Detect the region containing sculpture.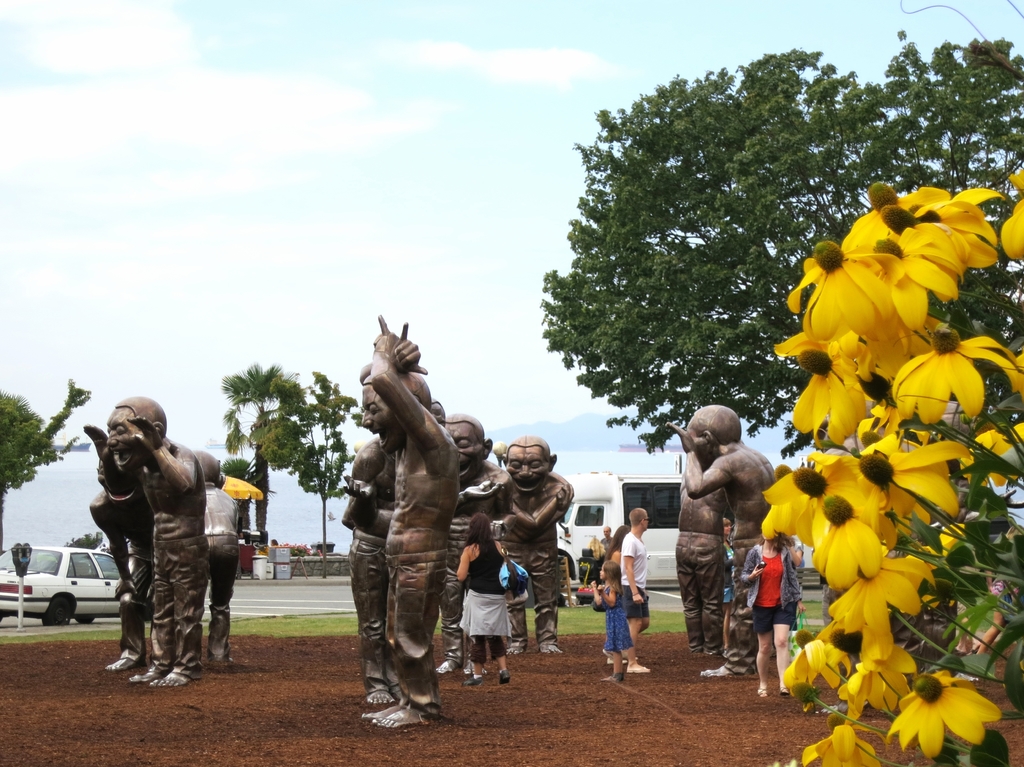
<bbox>84, 397, 212, 679</bbox>.
